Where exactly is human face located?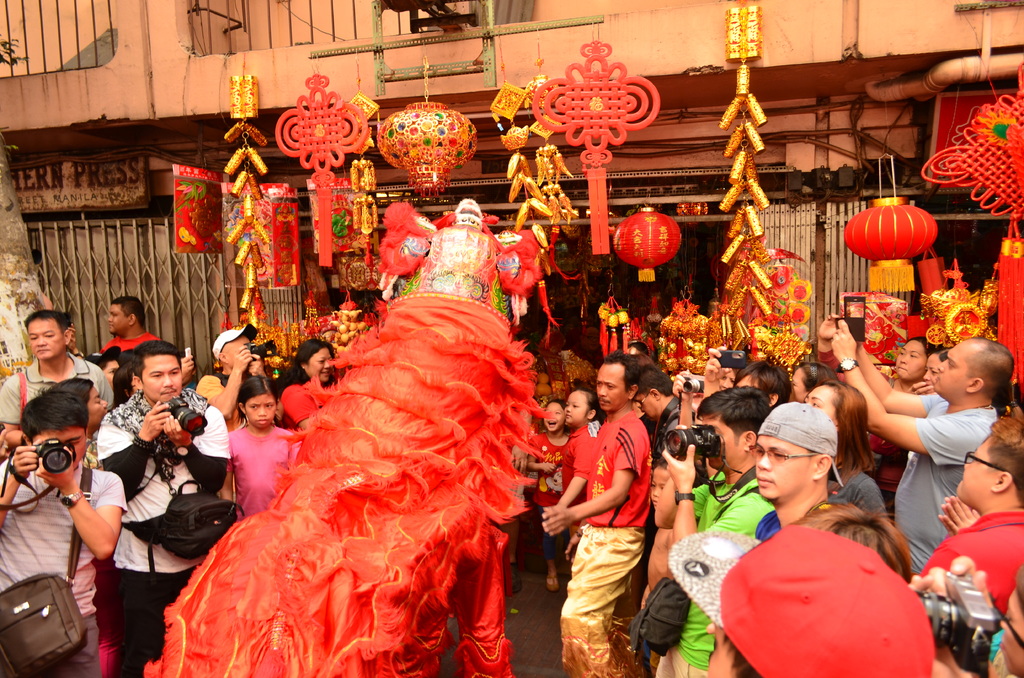
Its bounding box is detection(653, 470, 671, 510).
